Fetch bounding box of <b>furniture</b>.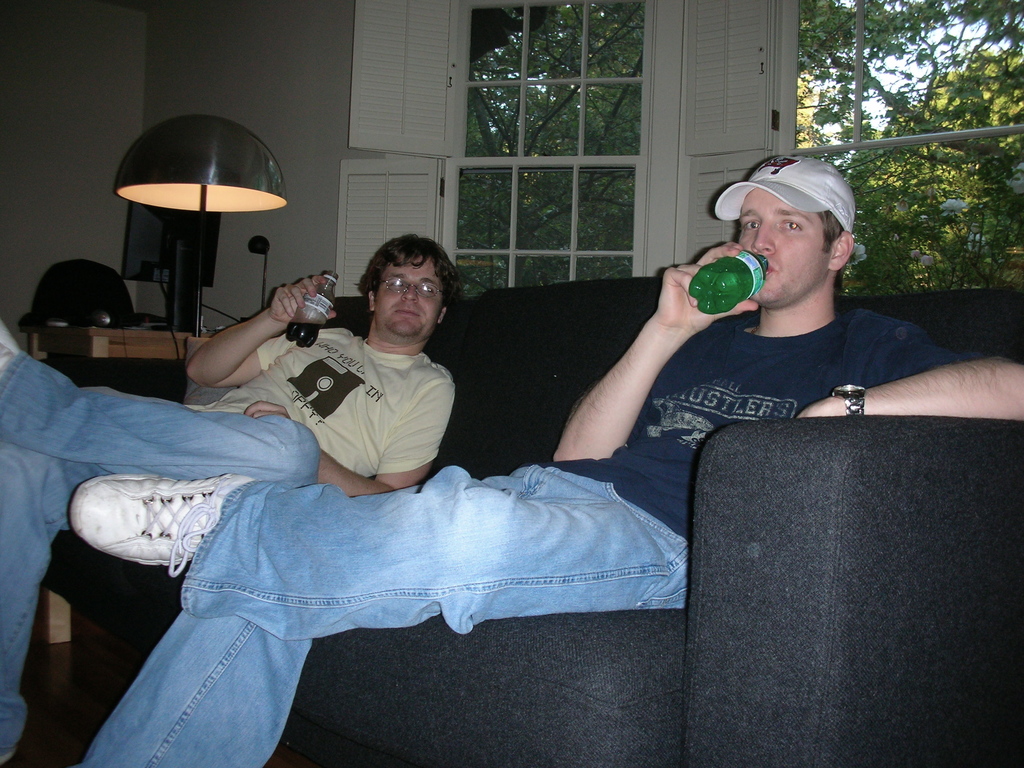
Bbox: rect(44, 275, 1023, 767).
